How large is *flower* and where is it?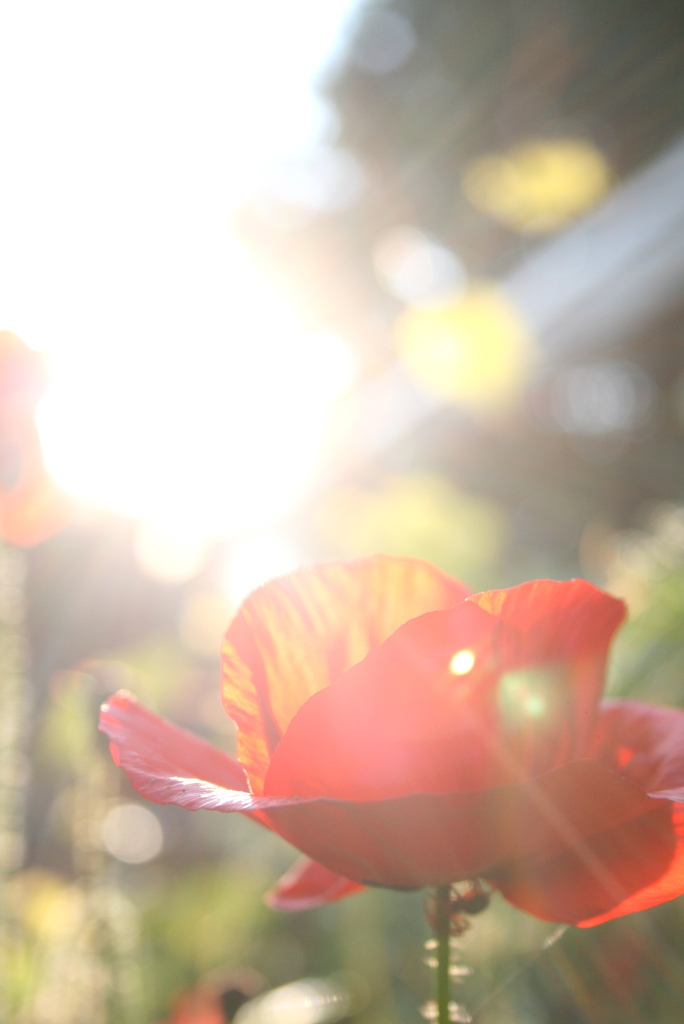
Bounding box: box=[93, 548, 683, 931].
